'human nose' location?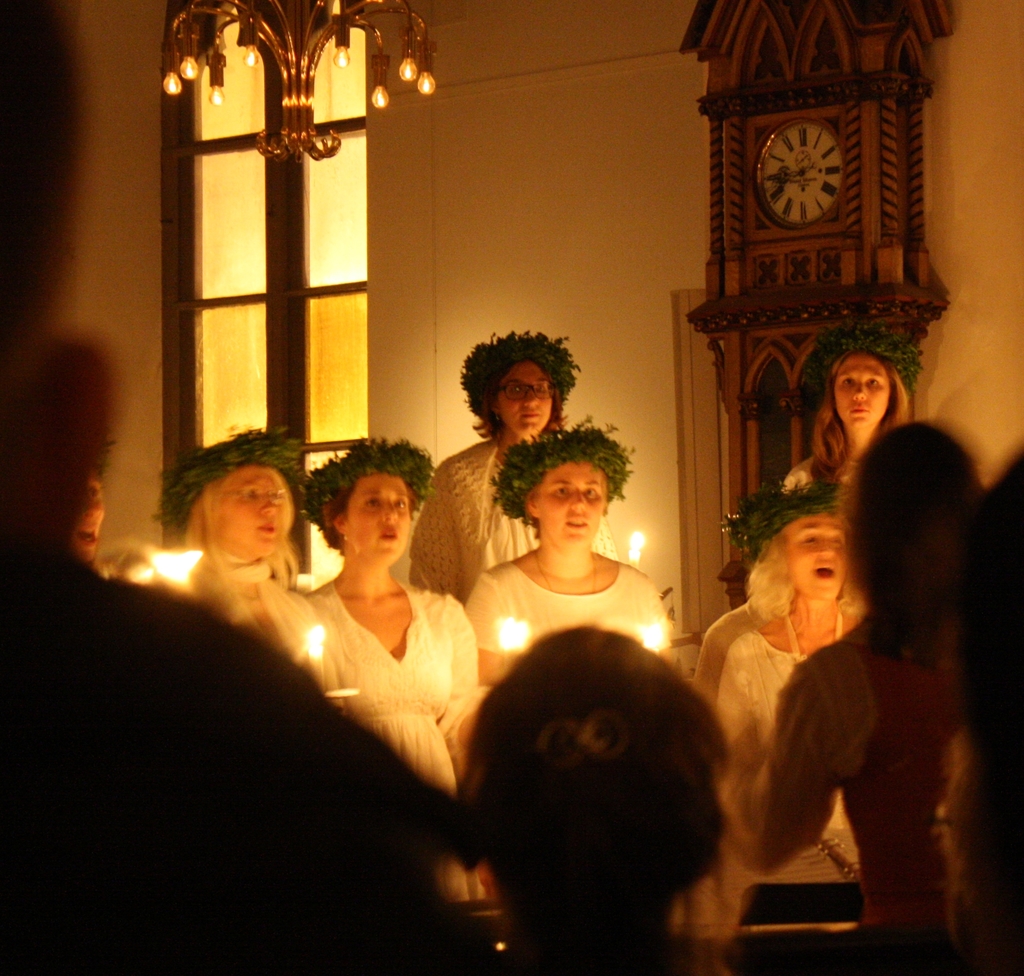
box=[523, 387, 541, 407]
